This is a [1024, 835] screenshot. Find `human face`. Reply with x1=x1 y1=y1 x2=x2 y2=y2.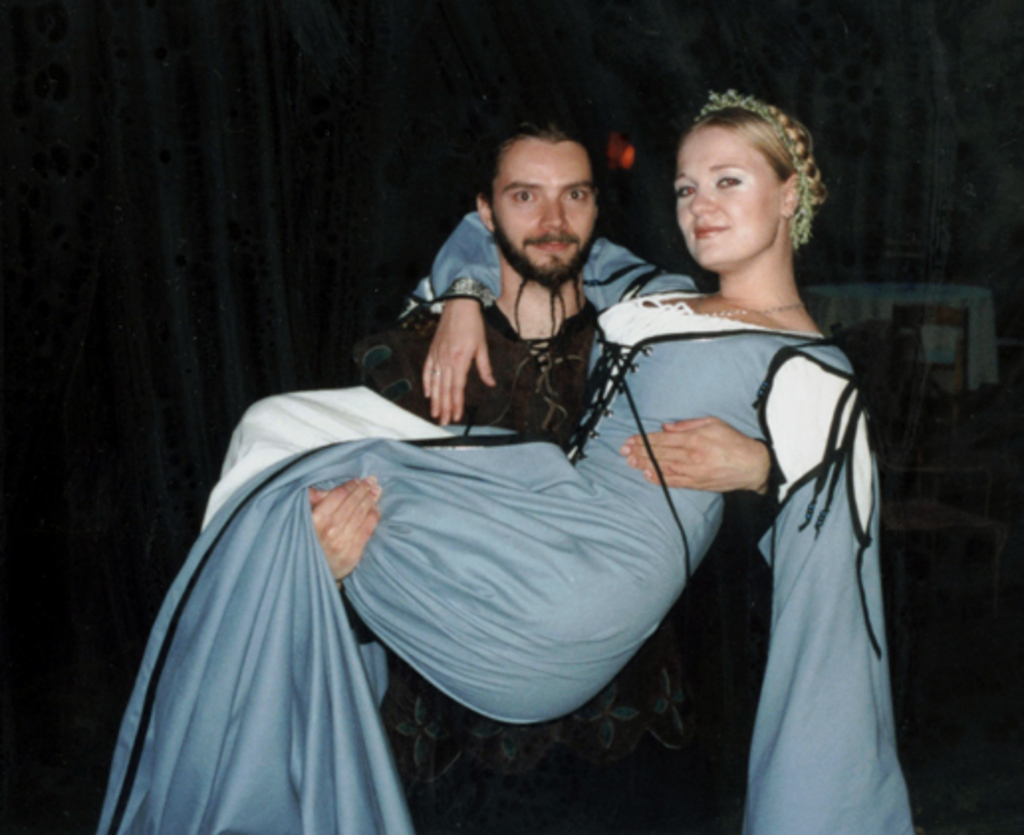
x1=494 y1=137 x2=597 y2=272.
